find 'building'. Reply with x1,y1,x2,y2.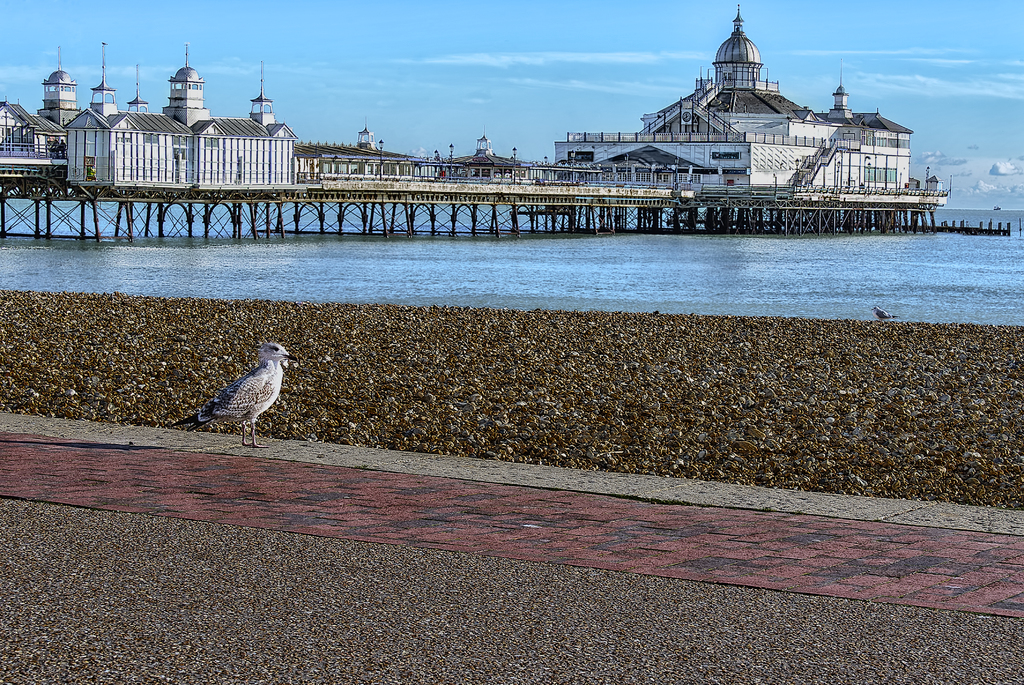
65,48,300,184.
